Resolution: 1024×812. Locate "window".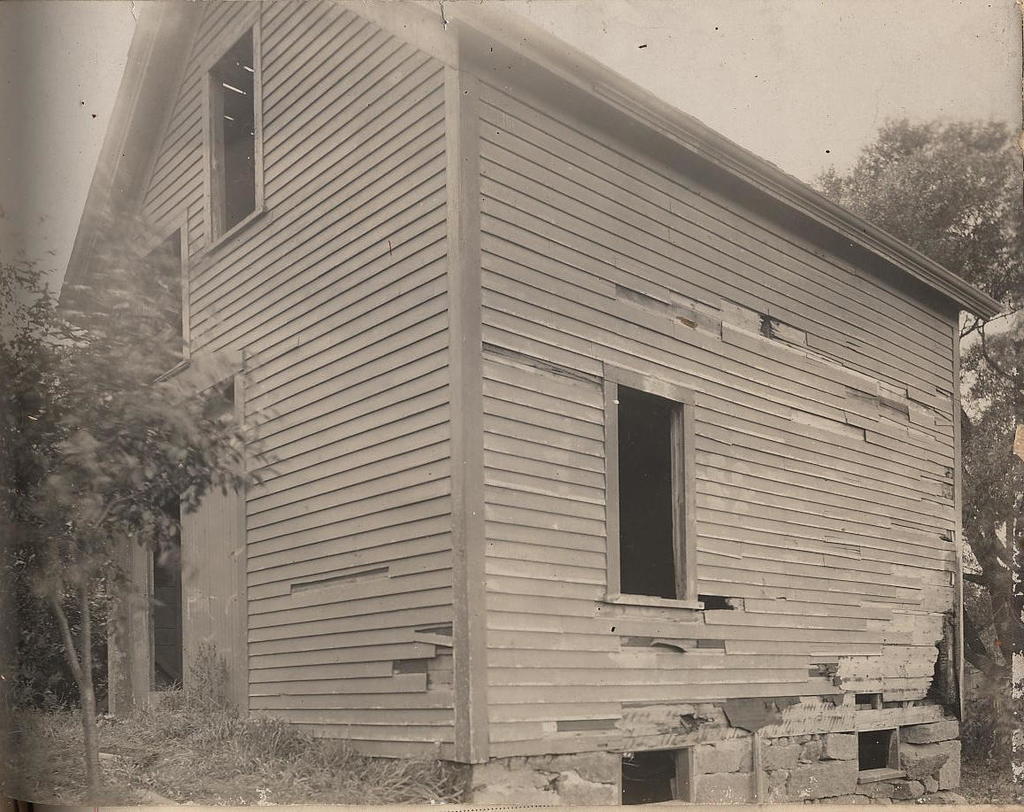
bbox=(130, 212, 192, 394).
